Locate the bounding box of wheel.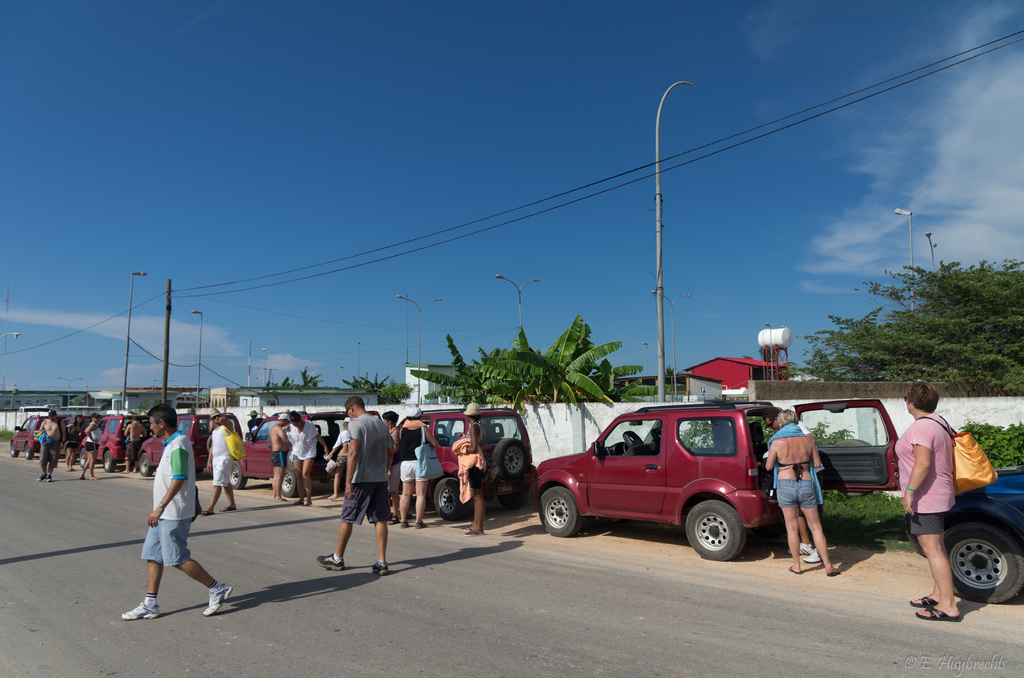
Bounding box: <box>939,524,1013,620</box>.
